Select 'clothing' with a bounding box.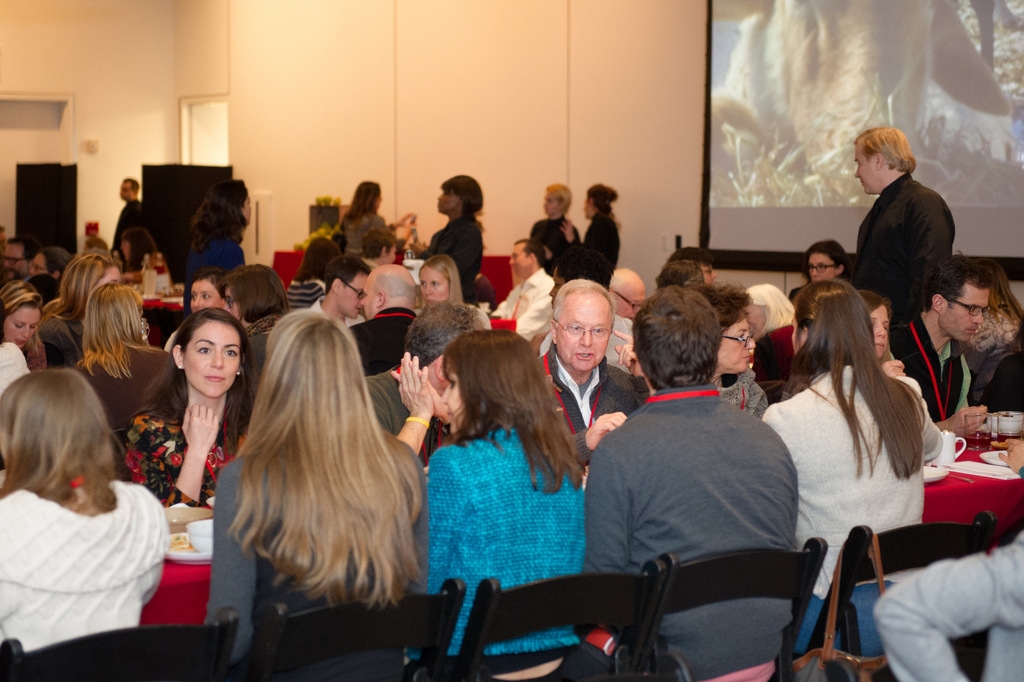
box(856, 168, 958, 358).
